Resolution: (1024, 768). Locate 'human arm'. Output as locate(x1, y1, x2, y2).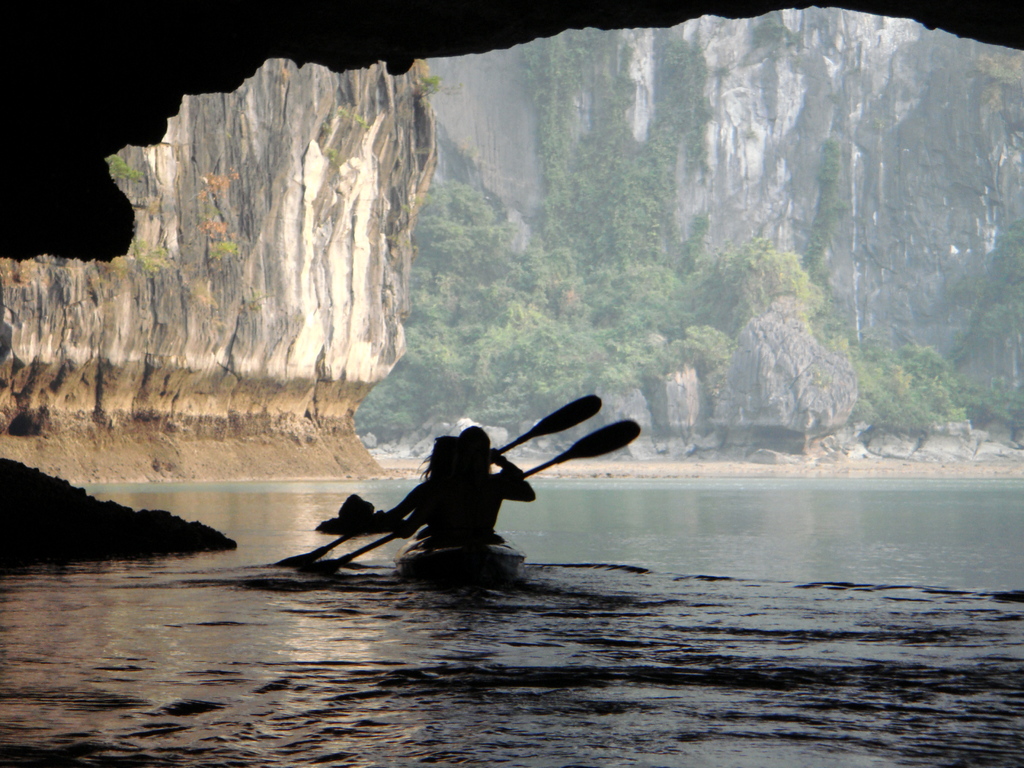
locate(380, 484, 425, 518).
